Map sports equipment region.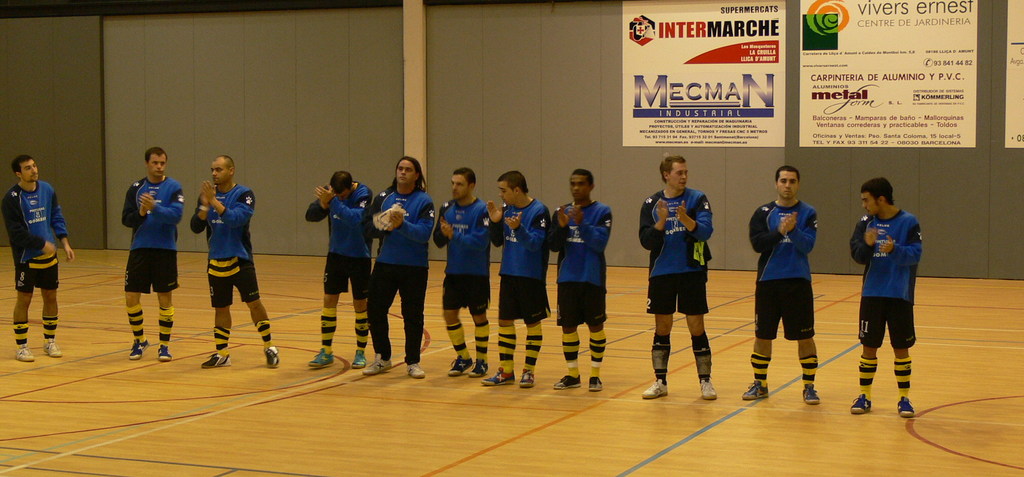
Mapped to locate(643, 379, 667, 398).
